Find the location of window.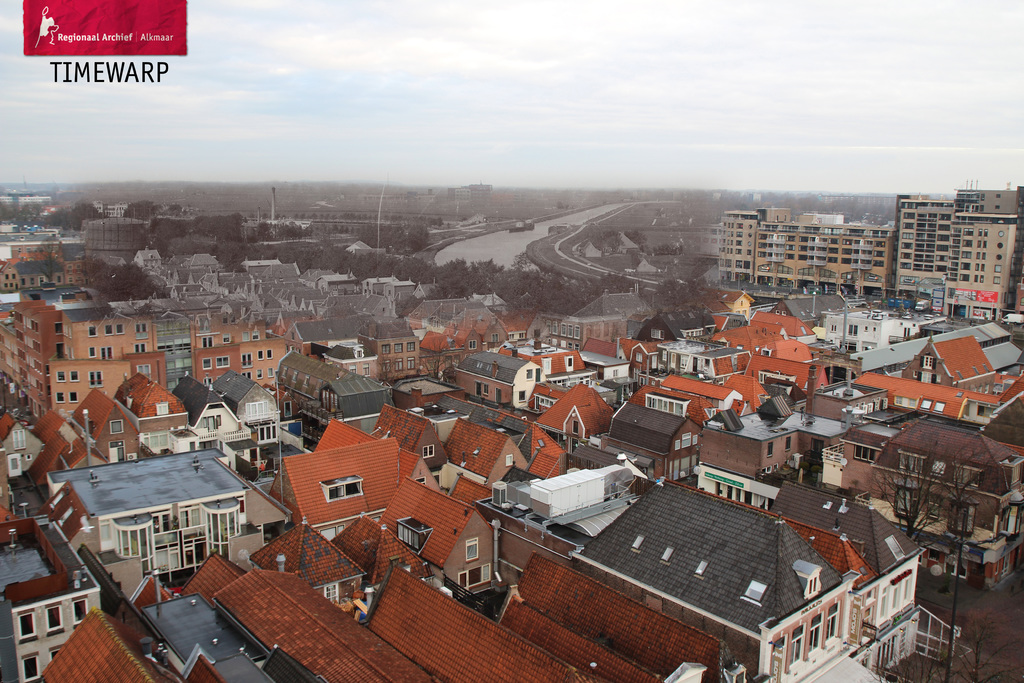
Location: [x1=690, y1=434, x2=699, y2=445].
